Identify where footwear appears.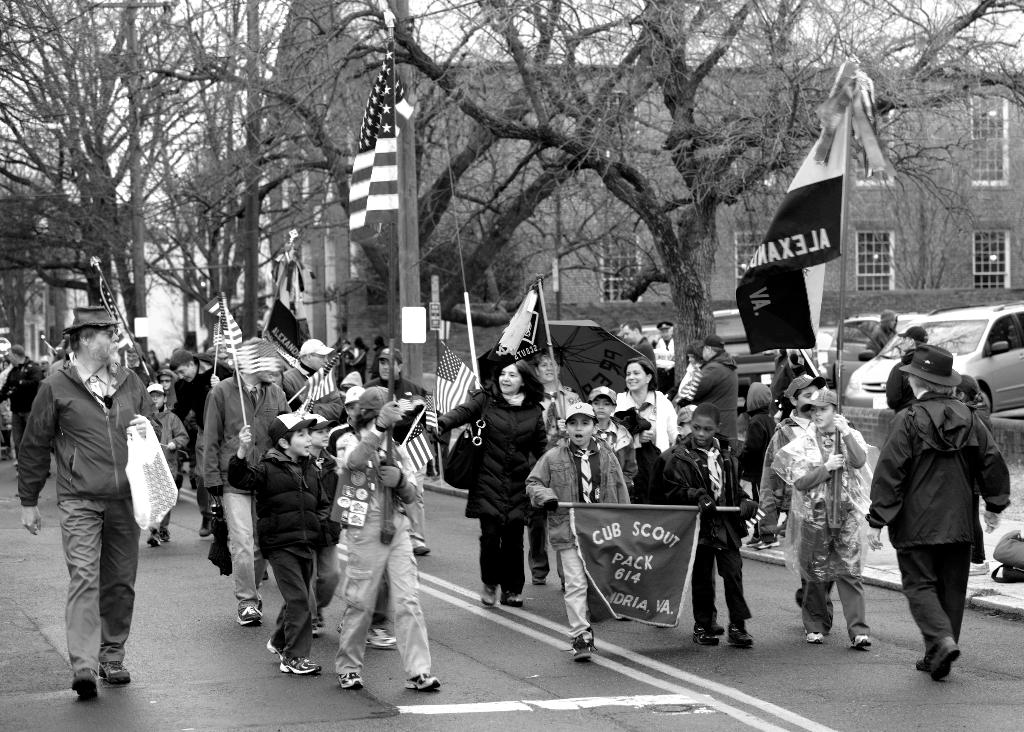
Appears at bbox=[725, 623, 753, 646].
